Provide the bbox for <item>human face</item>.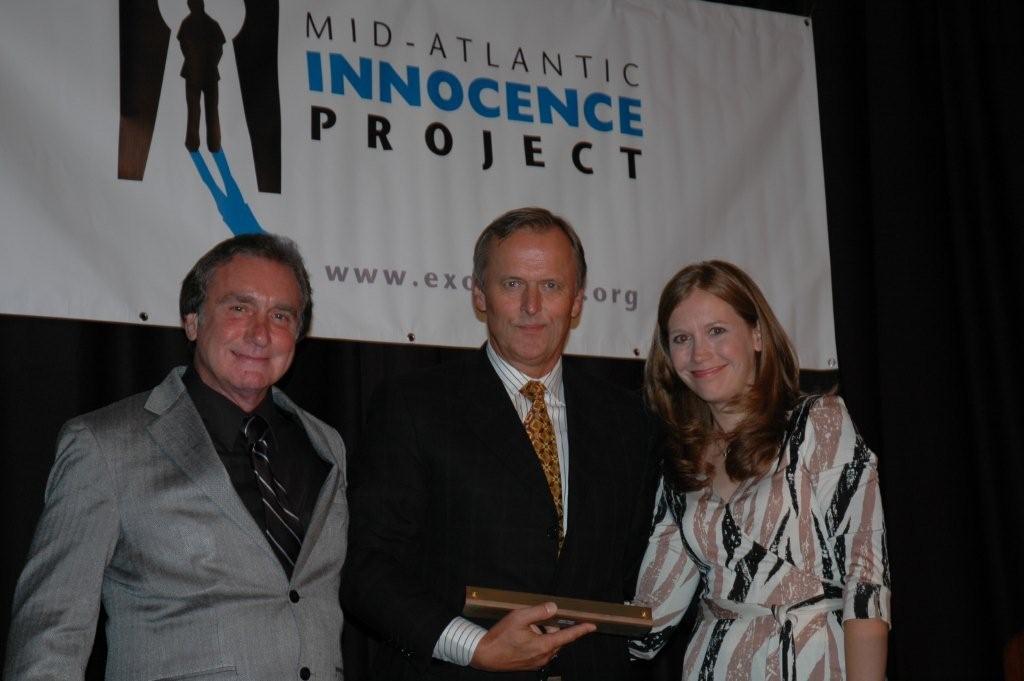
<box>195,258,305,393</box>.
